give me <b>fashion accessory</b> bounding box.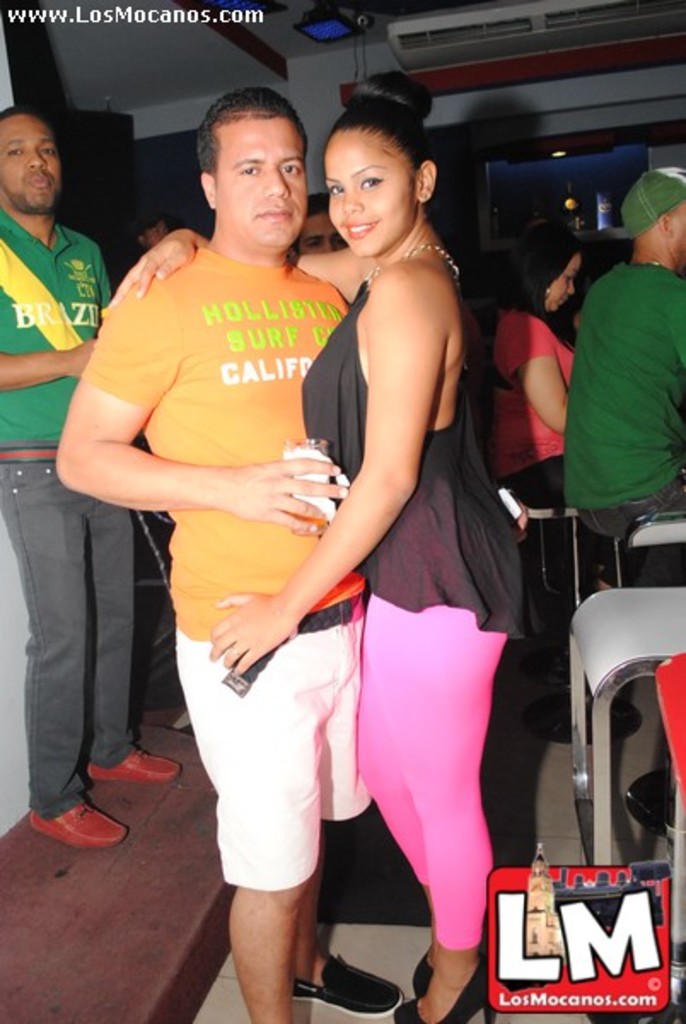
x1=224, y1=645, x2=244, y2=664.
